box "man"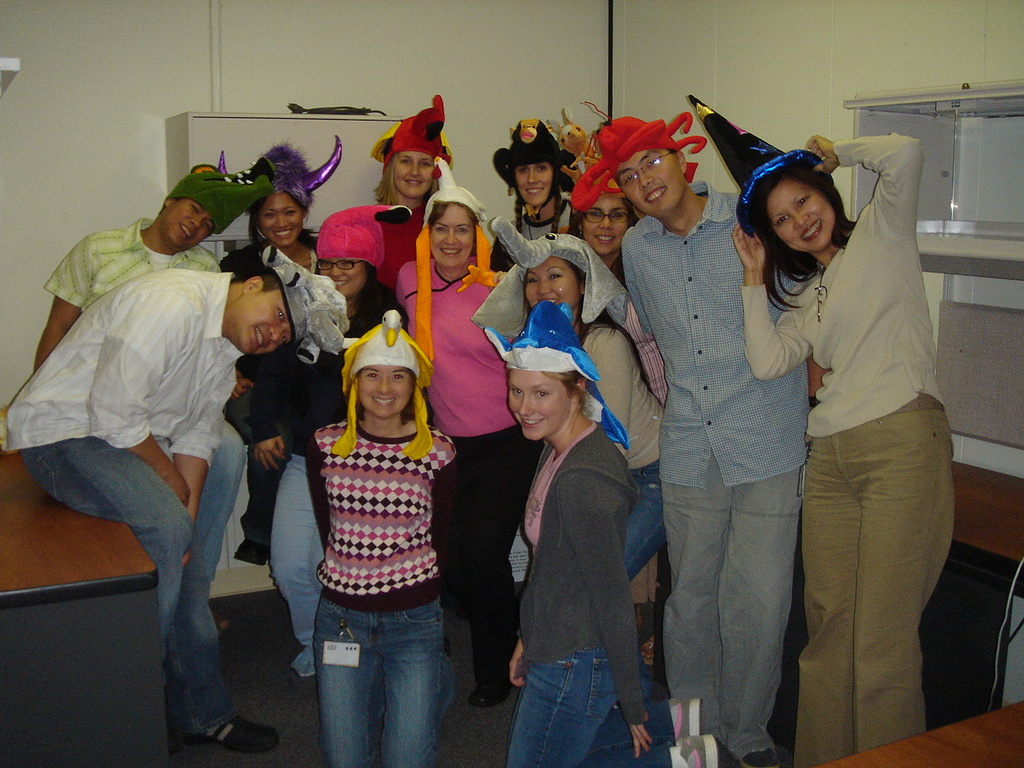
[566,110,810,767]
